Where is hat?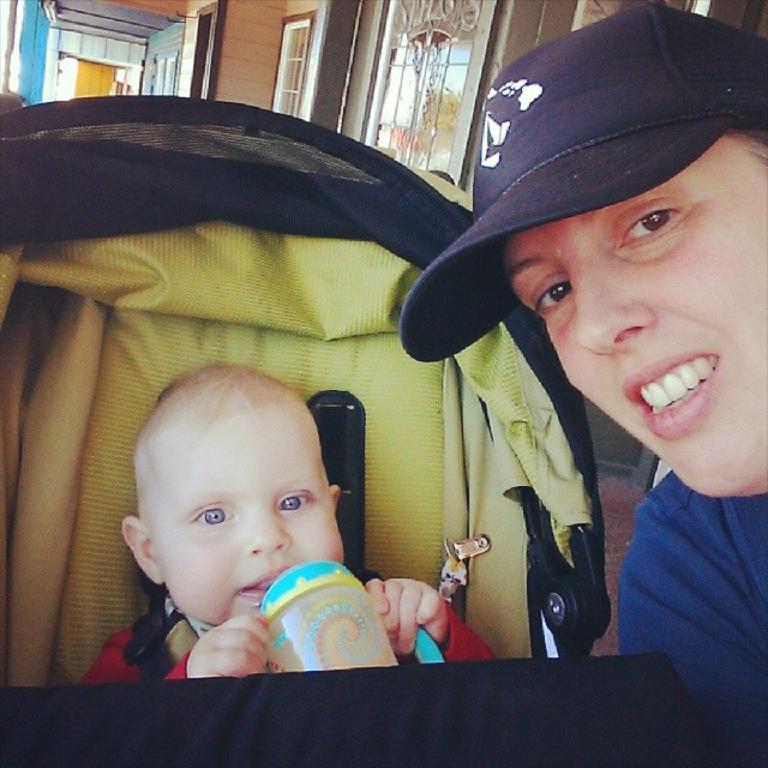
401, 6, 767, 364.
